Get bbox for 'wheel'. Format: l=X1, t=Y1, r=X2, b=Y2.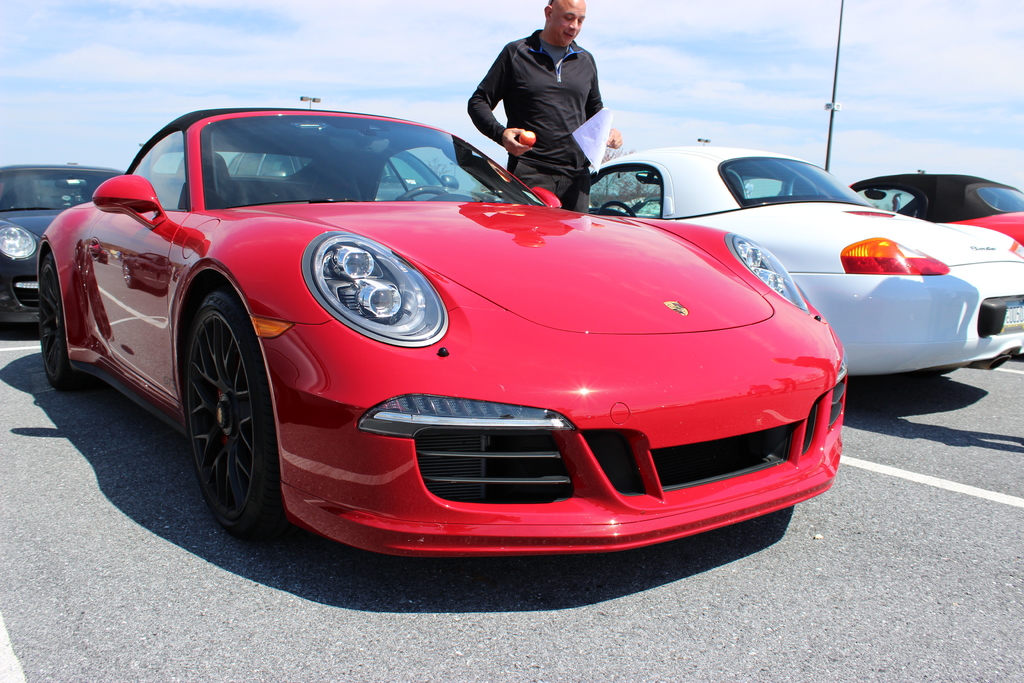
l=157, t=272, r=257, b=544.
